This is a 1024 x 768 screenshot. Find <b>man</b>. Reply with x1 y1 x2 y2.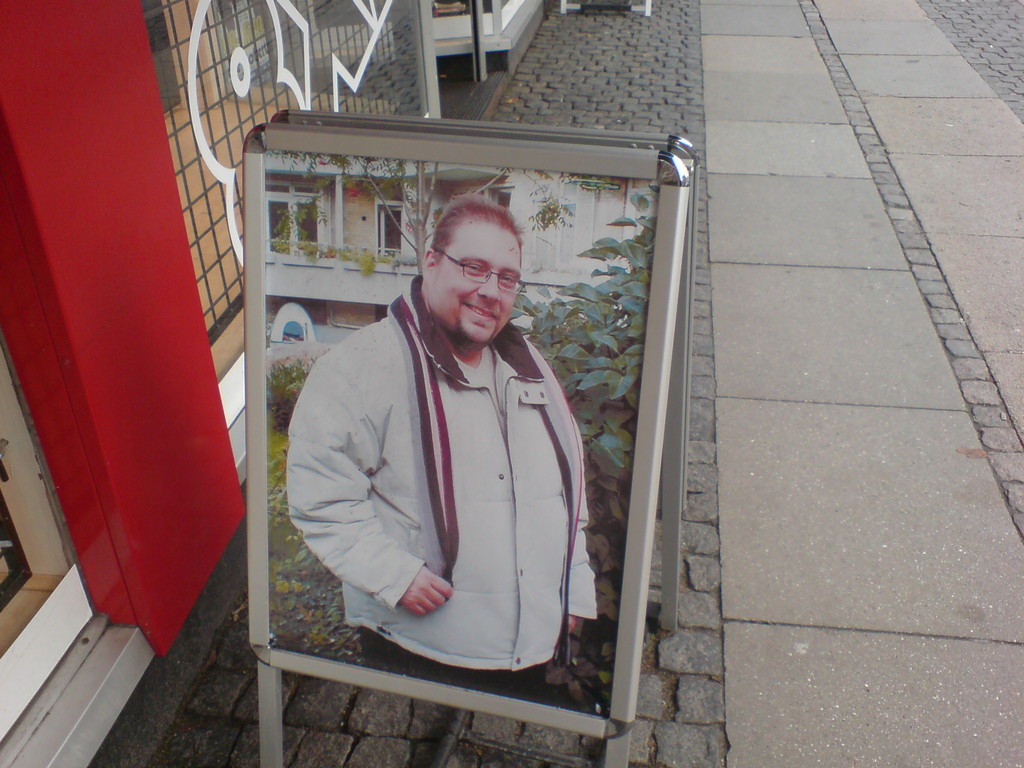
257 220 602 713.
